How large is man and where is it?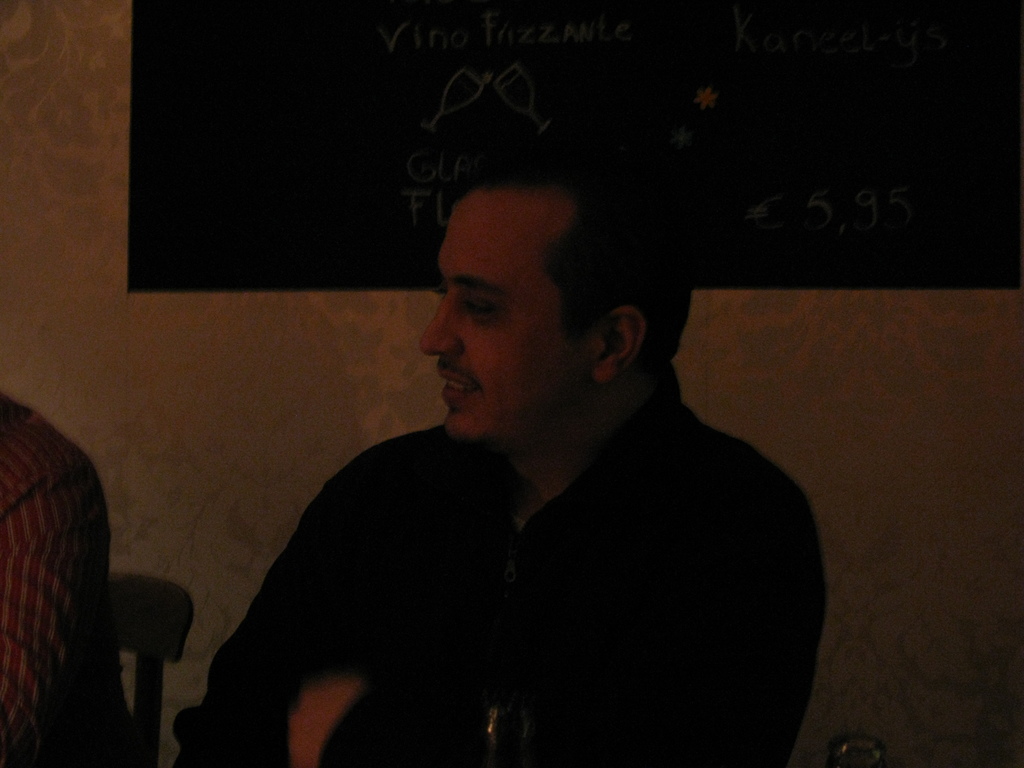
Bounding box: l=200, t=157, r=874, b=767.
